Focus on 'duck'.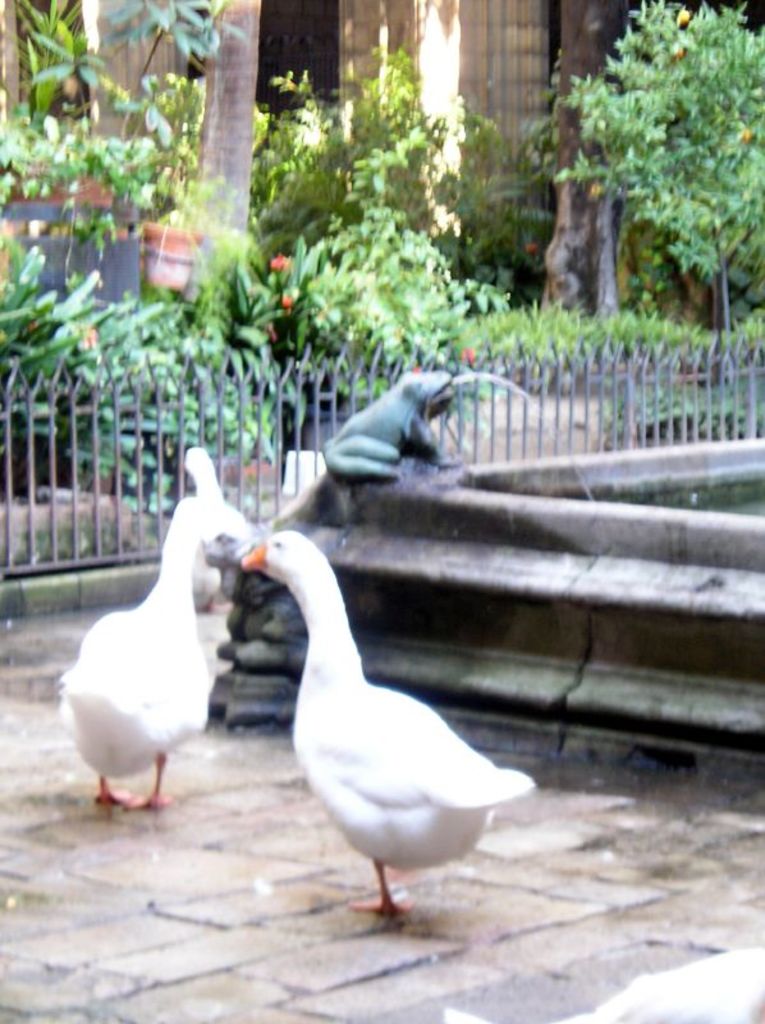
Focused at 184,442,253,612.
